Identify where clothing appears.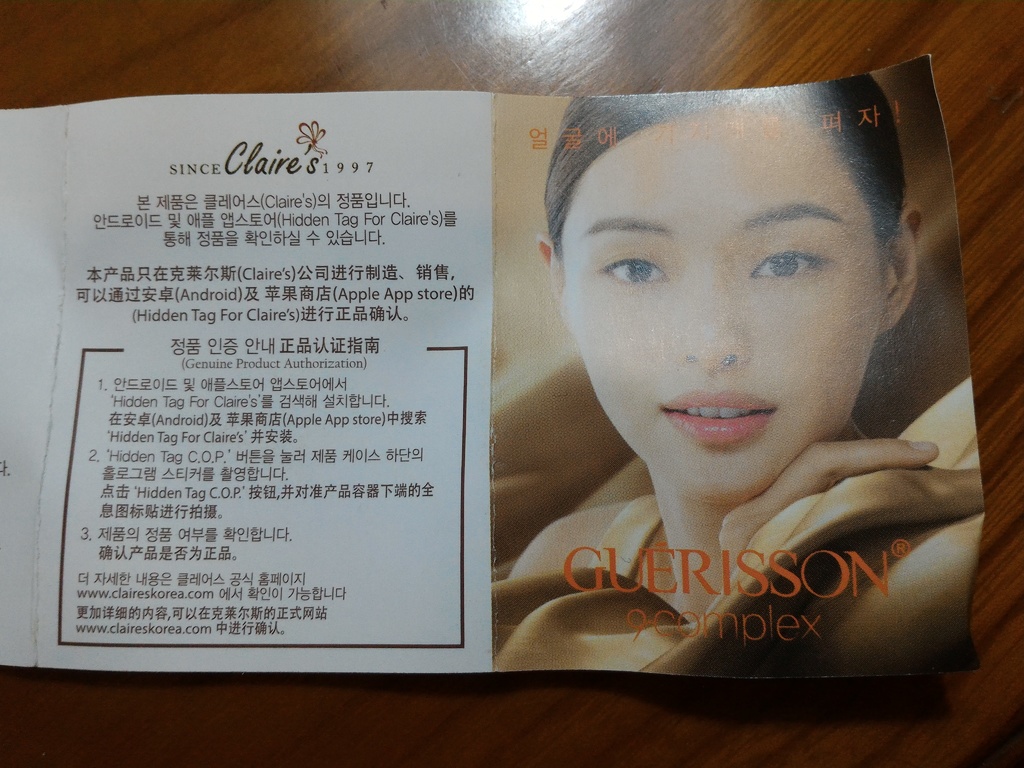
Appears at [x1=492, y1=420, x2=980, y2=676].
